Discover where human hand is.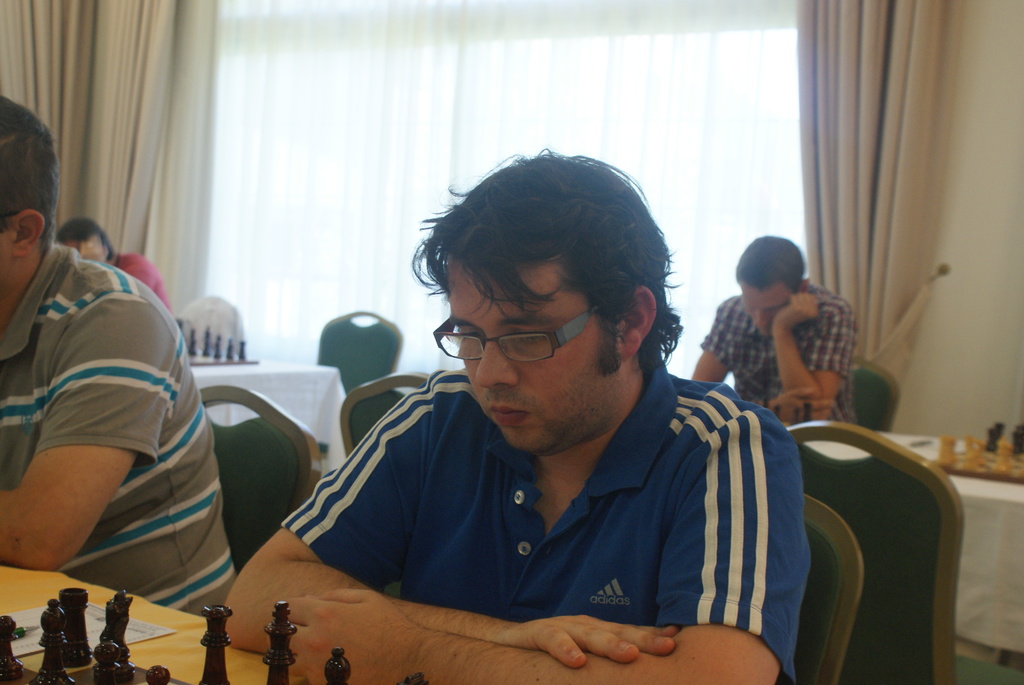
Discovered at Rect(772, 292, 820, 335).
